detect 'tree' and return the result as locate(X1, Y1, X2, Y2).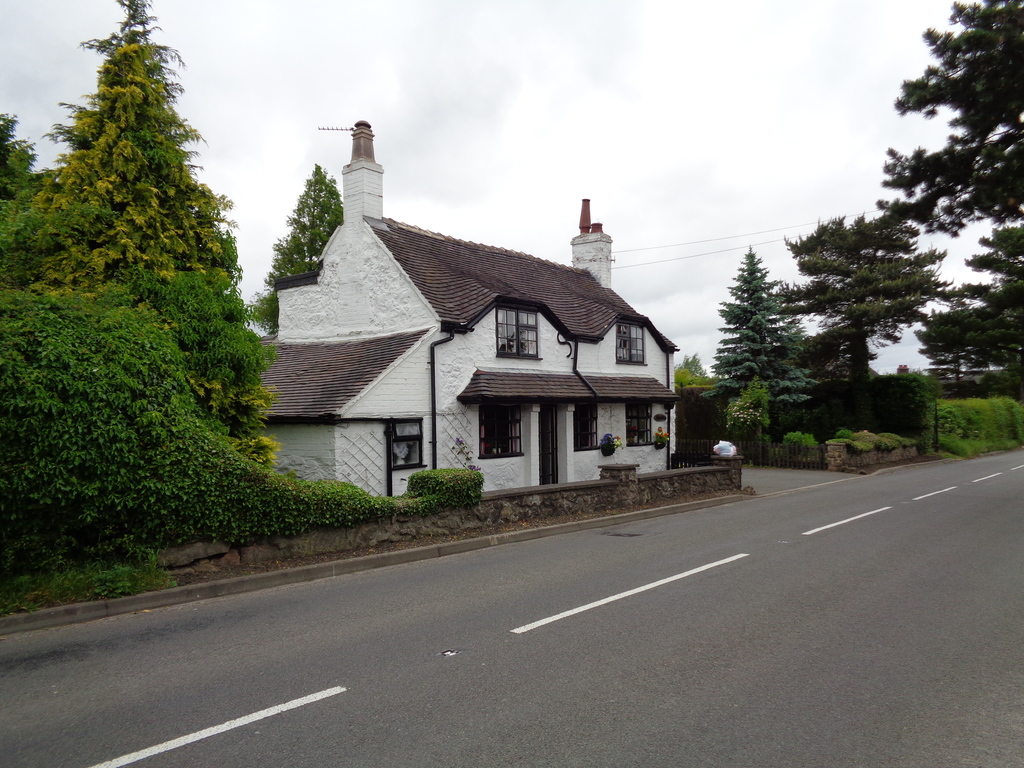
locate(709, 241, 825, 444).
